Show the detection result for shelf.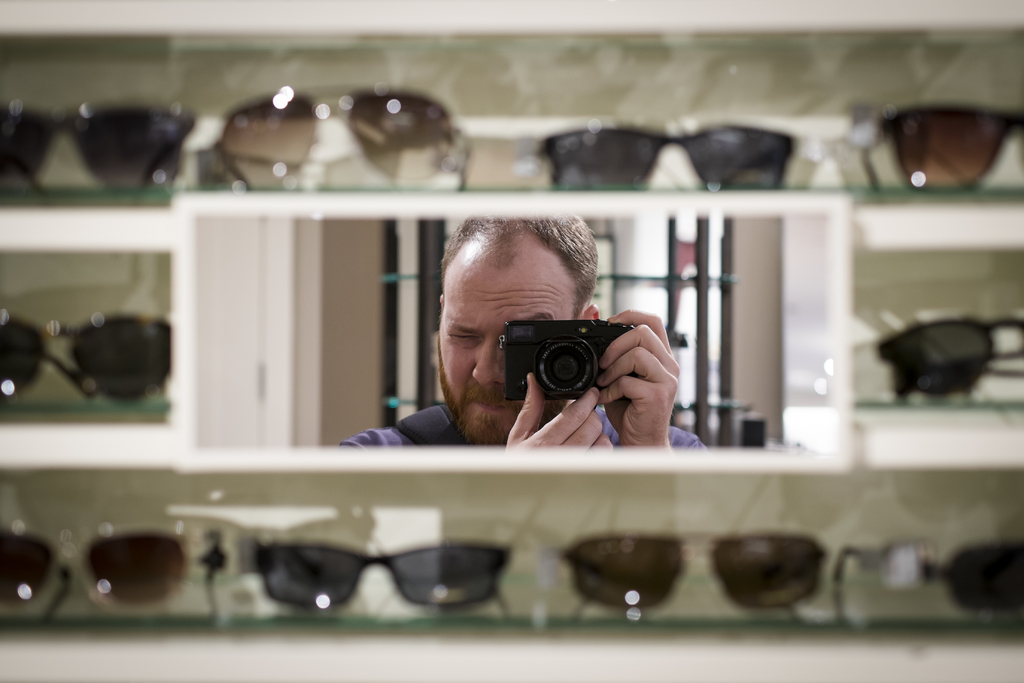
(left=0, top=0, right=1023, bottom=682).
